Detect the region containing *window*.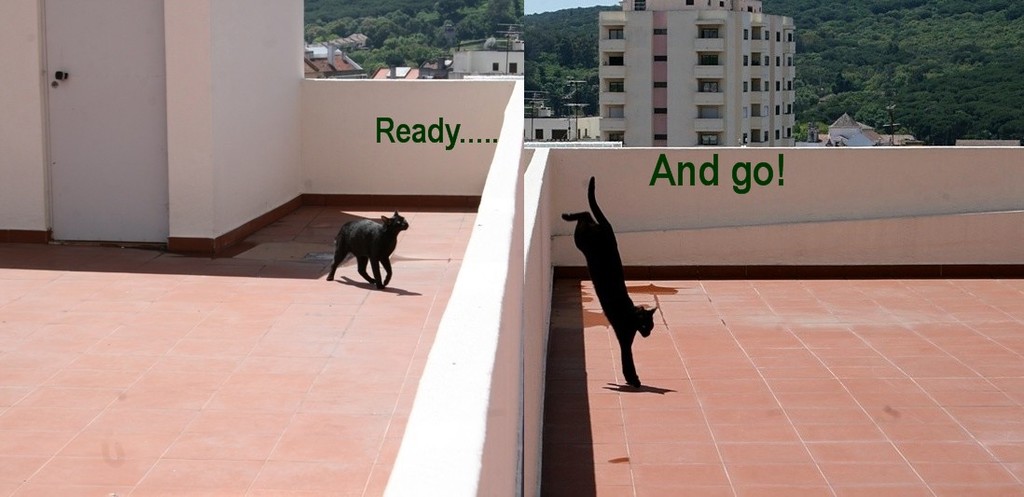
pyautogui.locateOnScreen(605, 106, 626, 118).
